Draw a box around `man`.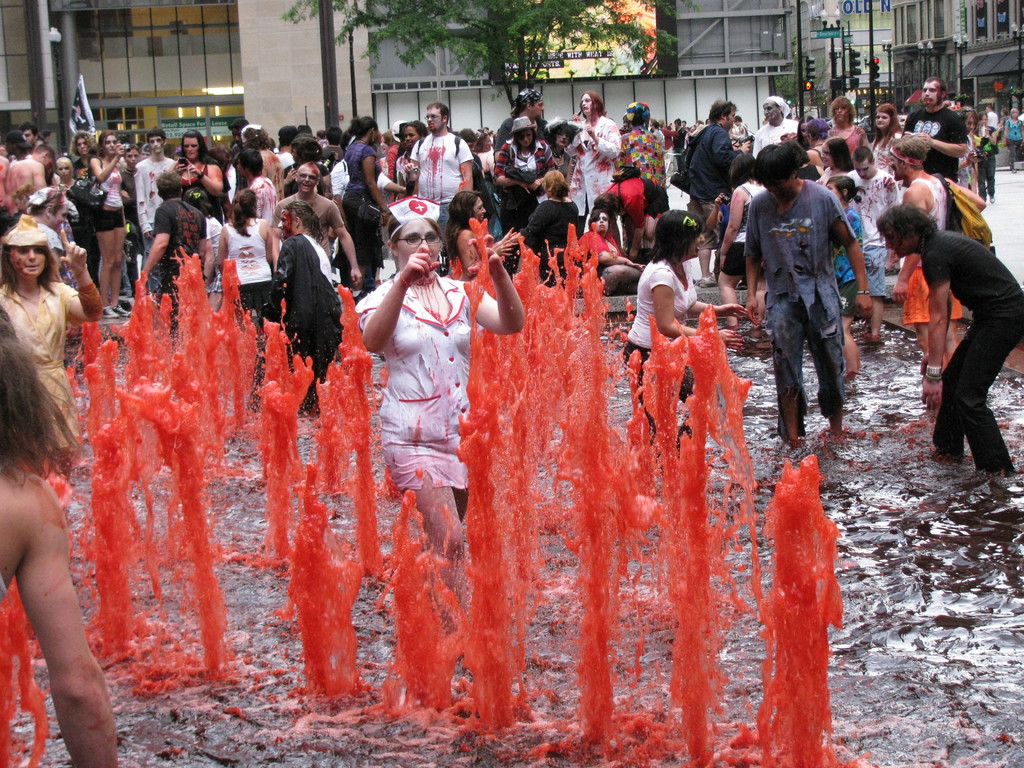
region(895, 69, 970, 202).
